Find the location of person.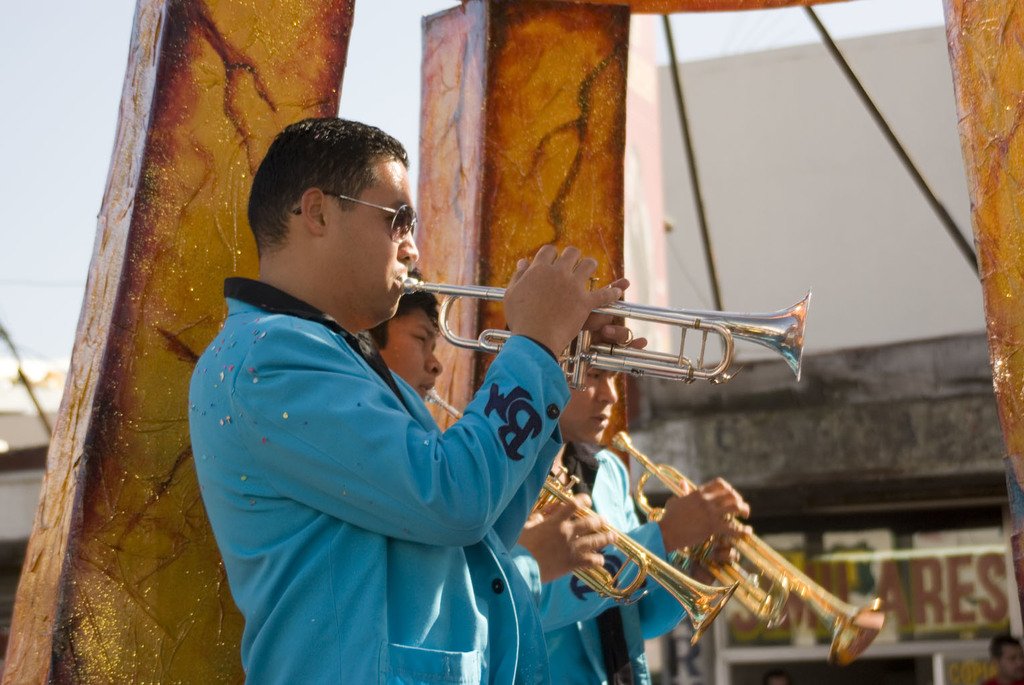
Location: [x1=989, y1=635, x2=1023, y2=684].
